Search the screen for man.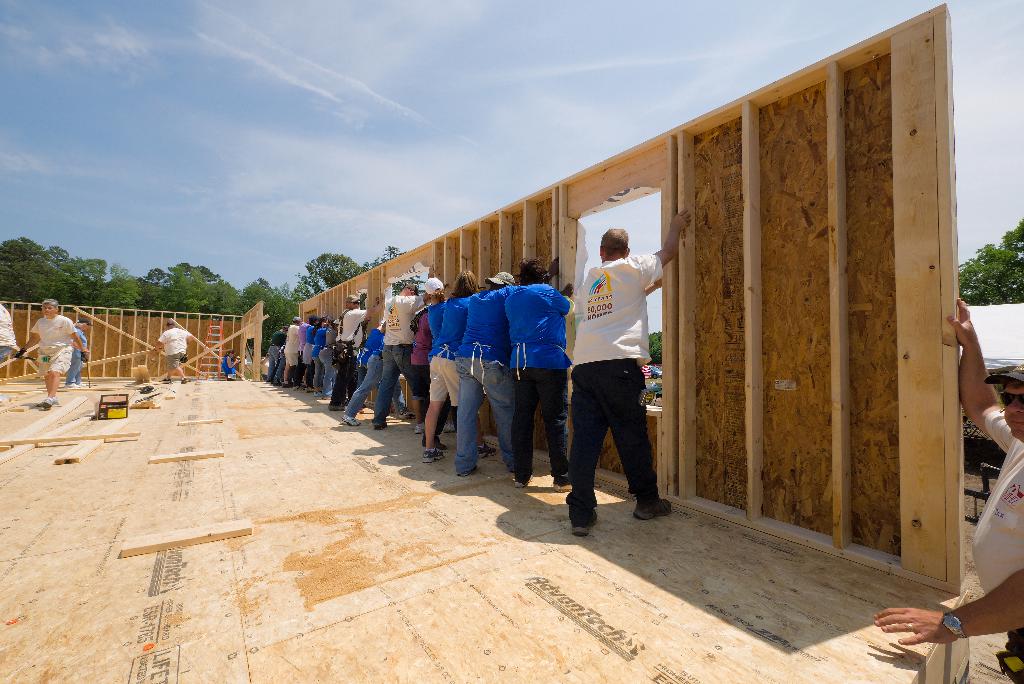
Found at x1=455, y1=257, x2=559, y2=473.
